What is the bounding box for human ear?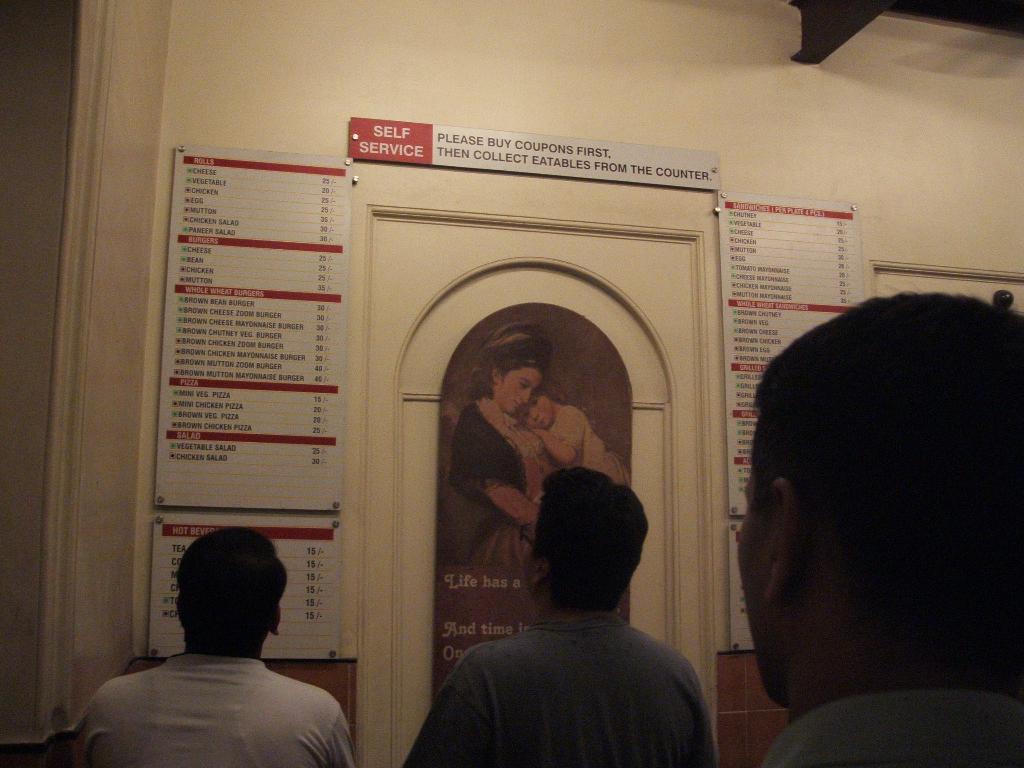
<box>174,589,182,625</box>.
